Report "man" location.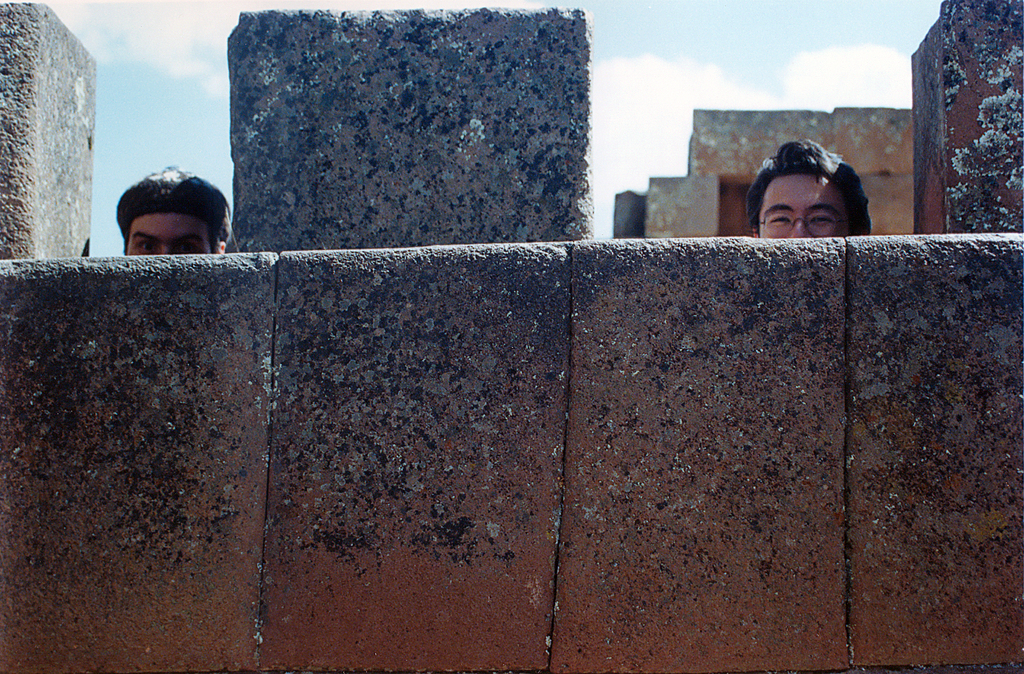
Report: x1=746 y1=131 x2=879 y2=239.
